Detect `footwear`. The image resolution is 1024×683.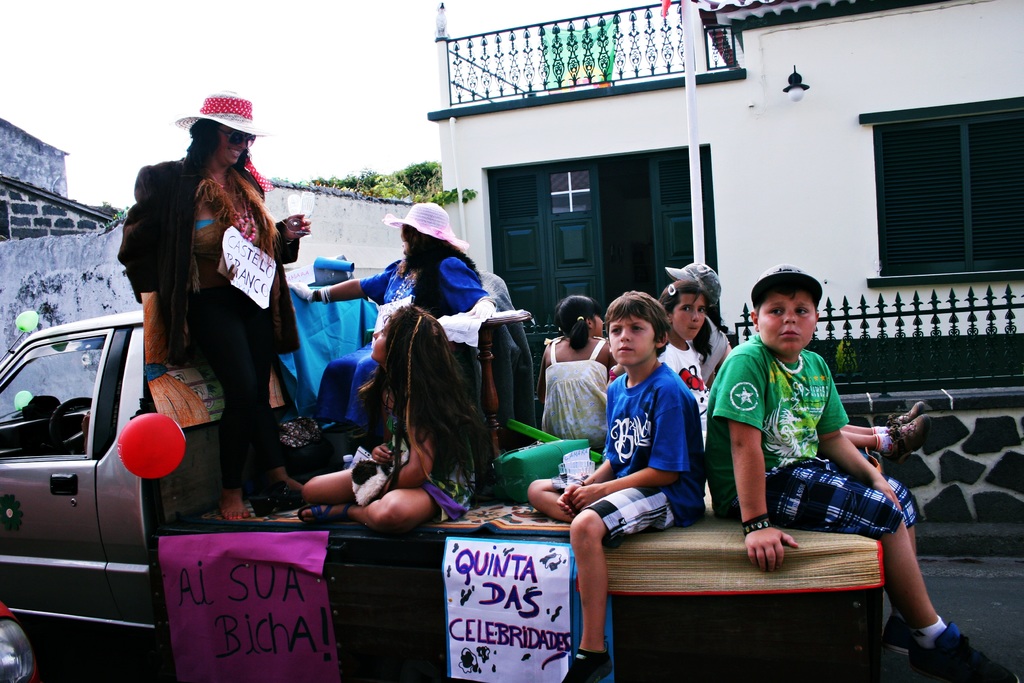
{"left": 300, "top": 497, "right": 355, "bottom": 522}.
